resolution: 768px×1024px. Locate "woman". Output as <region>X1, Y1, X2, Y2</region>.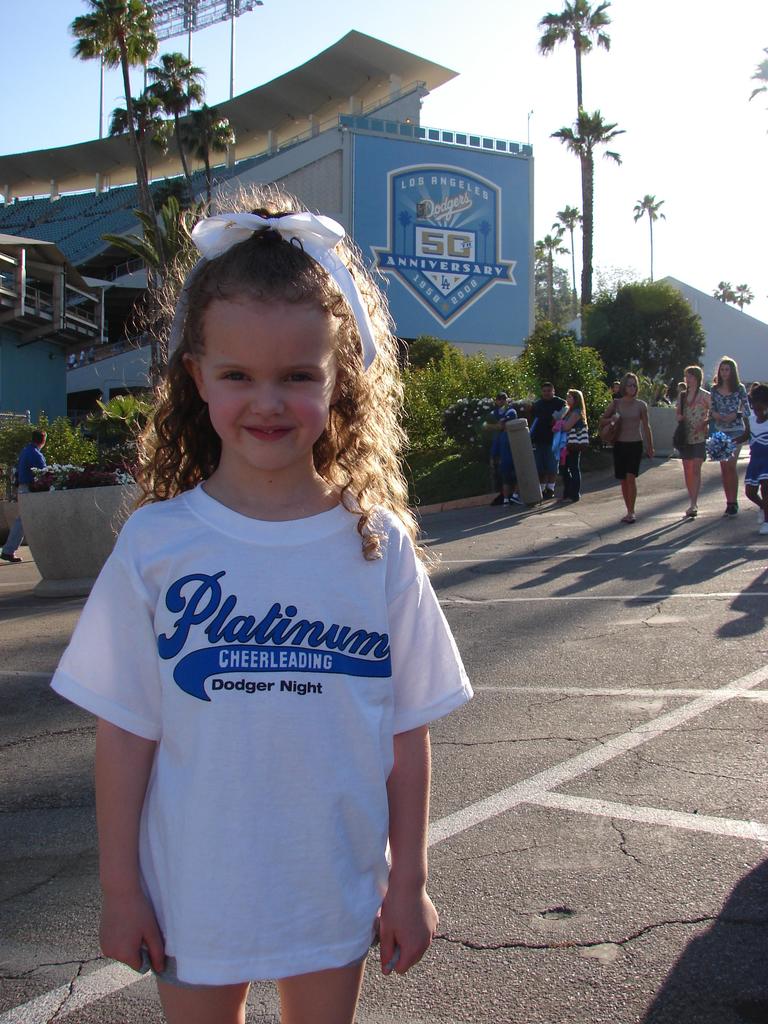
<region>551, 389, 586, 503</region>.
